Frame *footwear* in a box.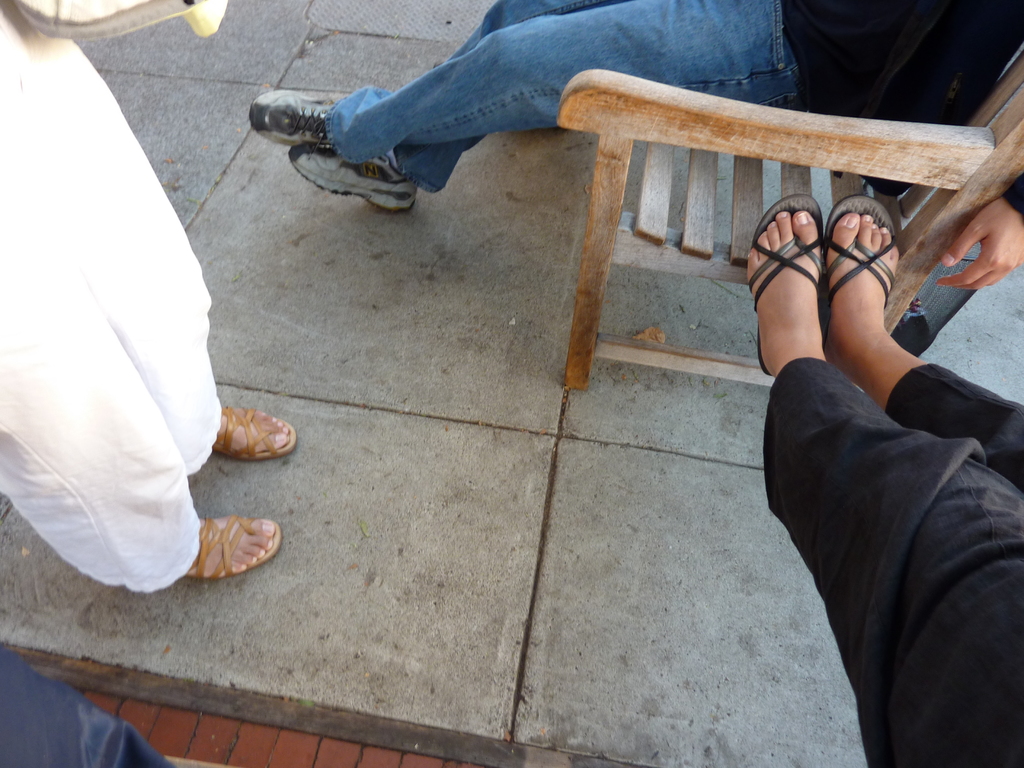
(753,191,822,378).
